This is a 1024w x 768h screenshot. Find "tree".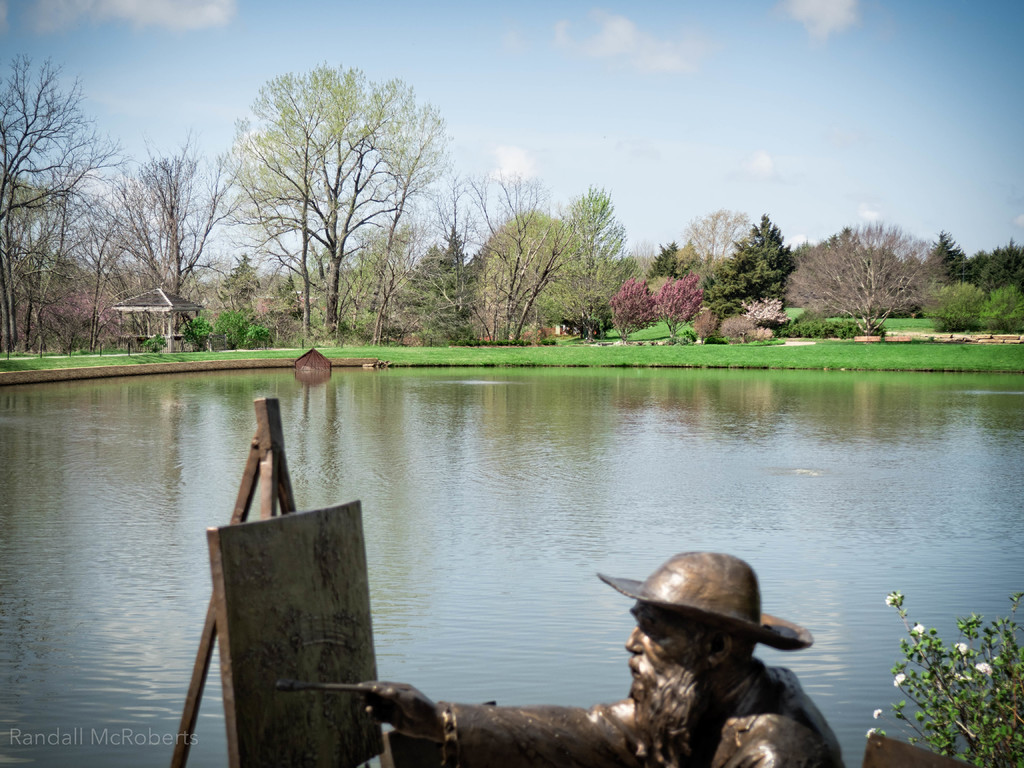
Bounding box: region(0, 45, 109, 356).
